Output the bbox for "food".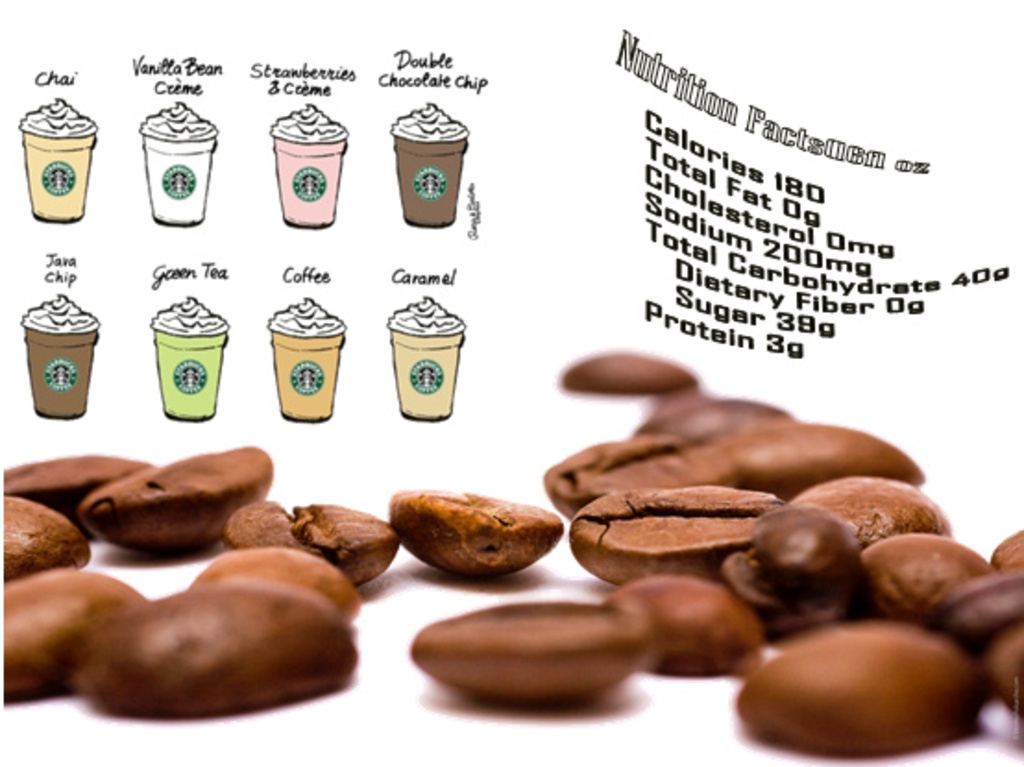
[926, 564, 1022, 658].
